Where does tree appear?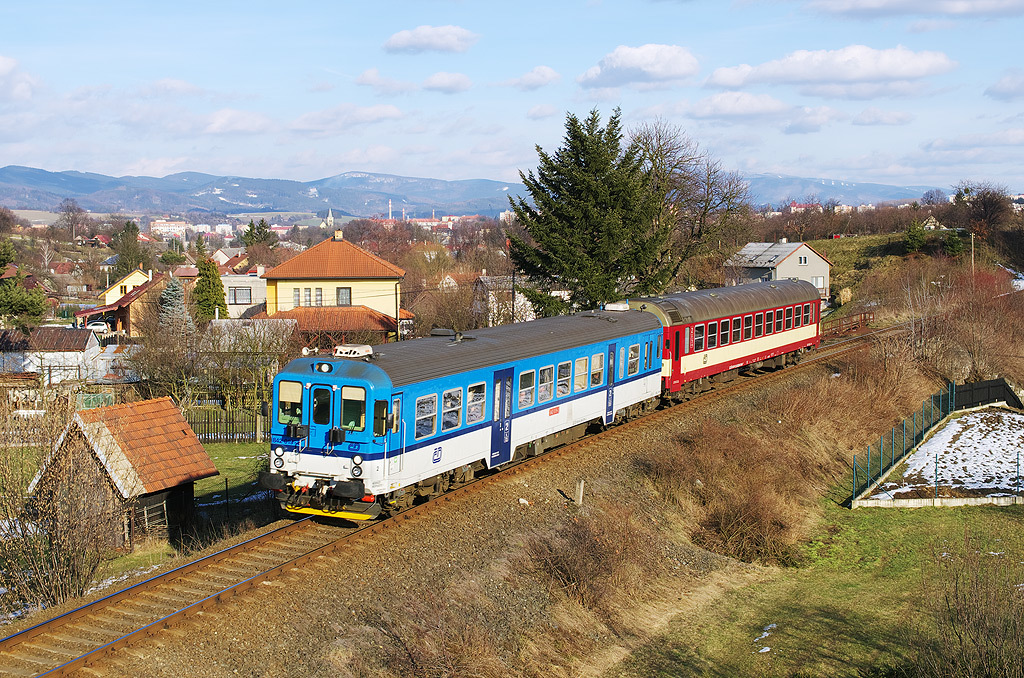
Appears at (x1=950, y1=180, x2=1020, y2=237).
